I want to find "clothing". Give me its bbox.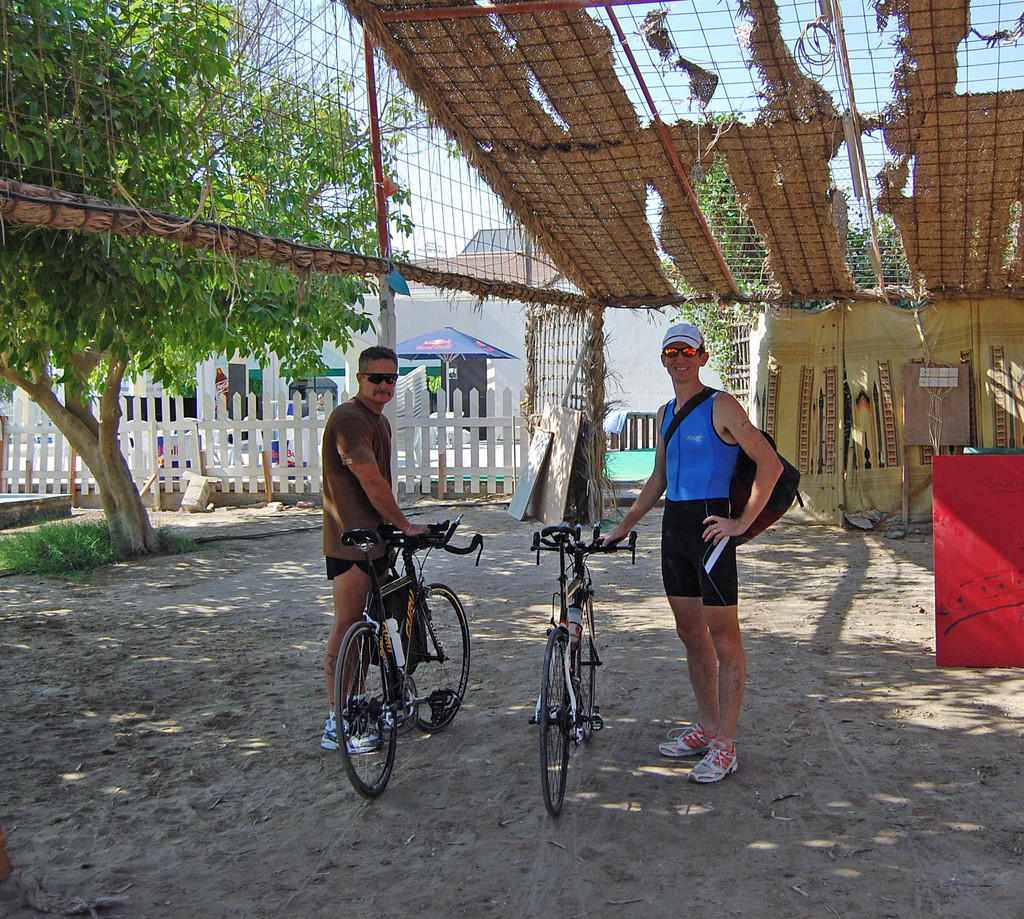
crop(652, 383, 748, 610).
